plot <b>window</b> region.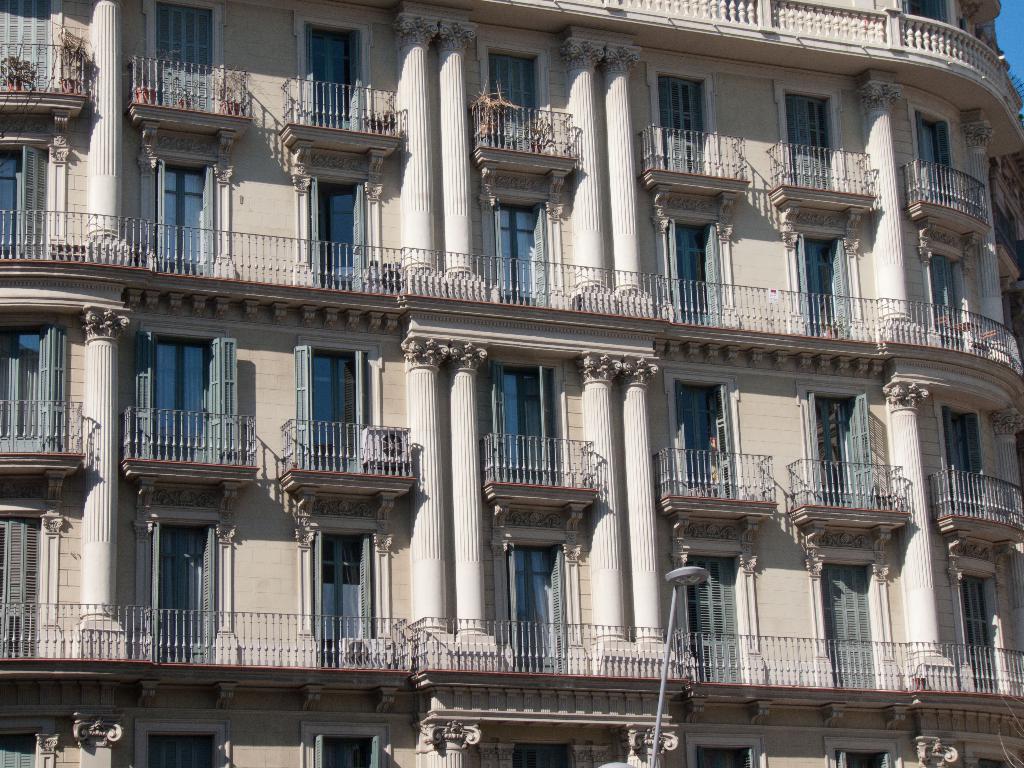
Plotted at 137:332:215:464.
